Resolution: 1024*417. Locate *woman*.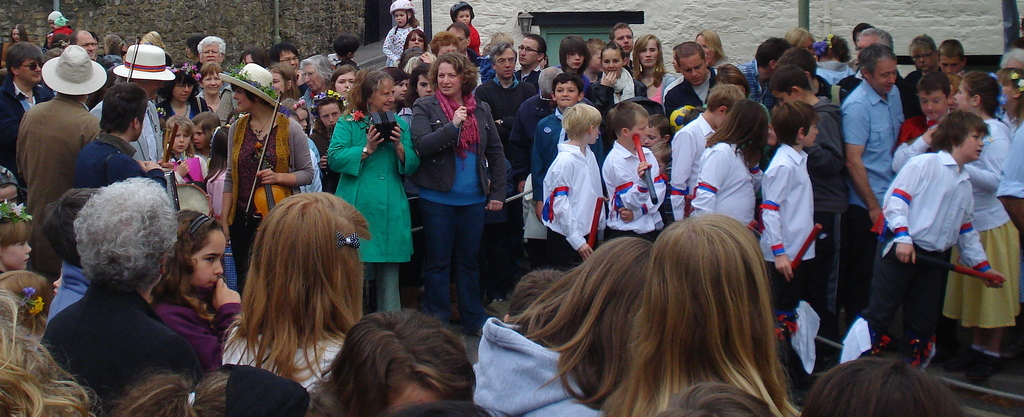
[623, 207, 812, 416].
